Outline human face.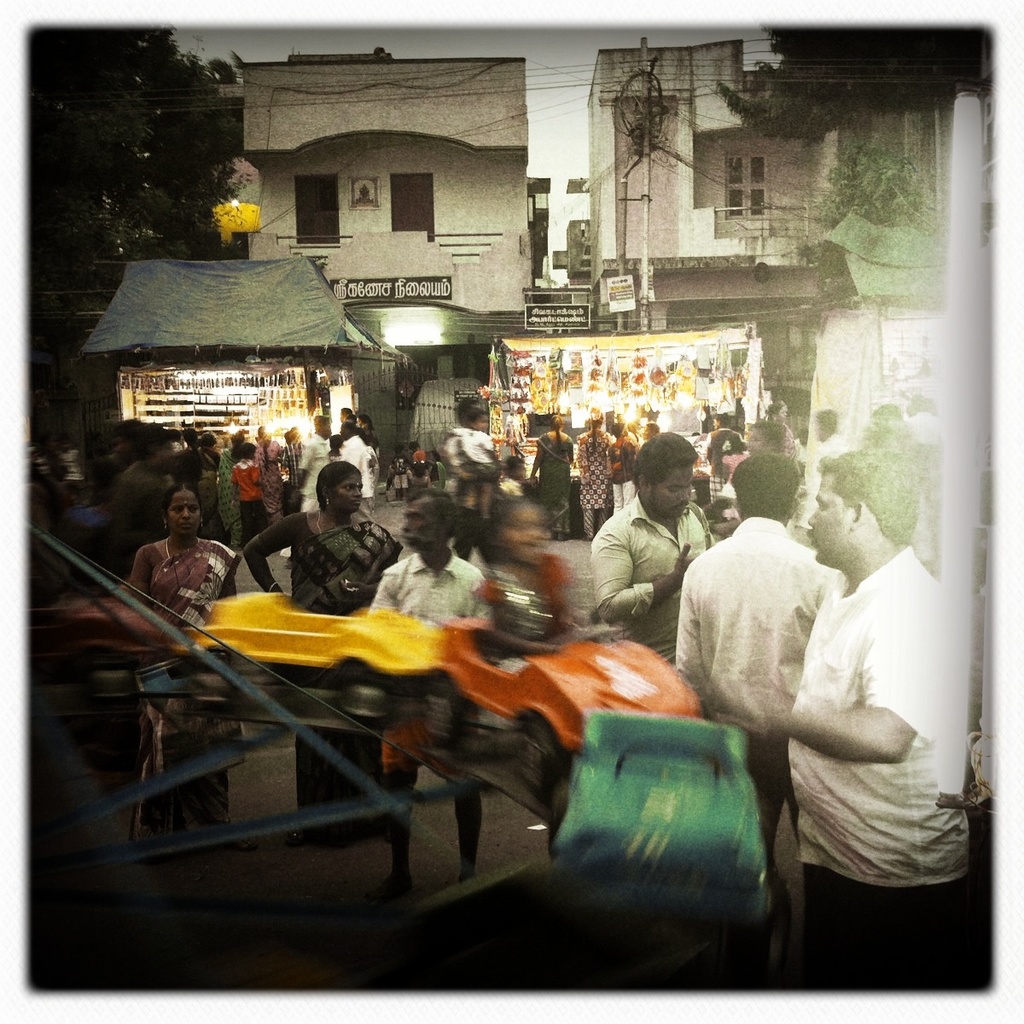
Outline: {"left": 167, "top": 492, "right": 201, "bottom": 540}.
